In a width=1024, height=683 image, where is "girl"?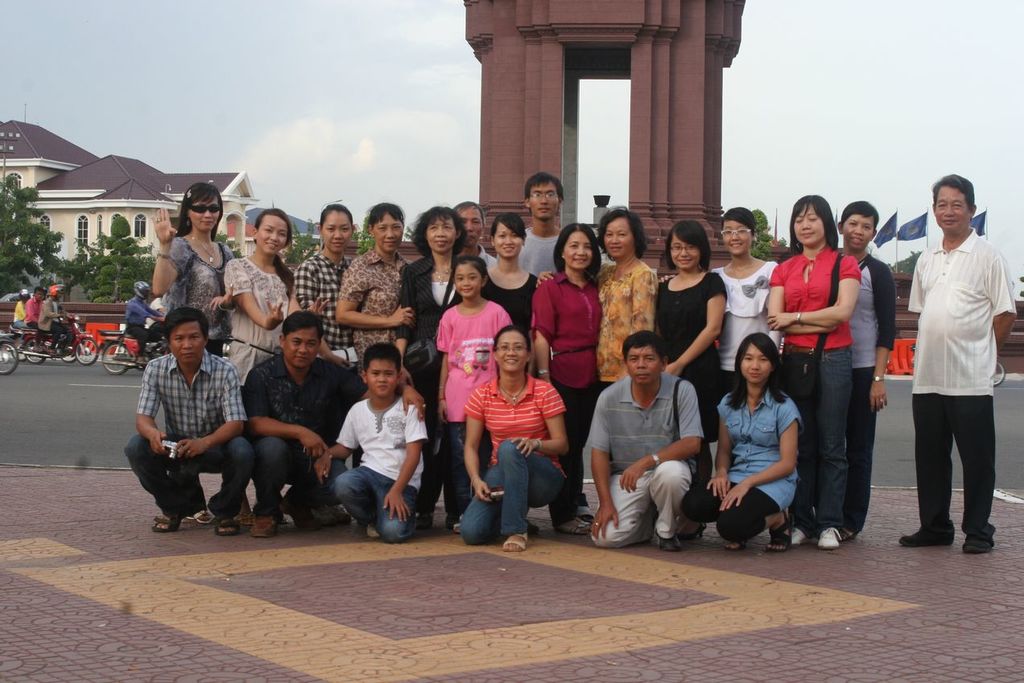
Rect(485, 213, 543, 354).
